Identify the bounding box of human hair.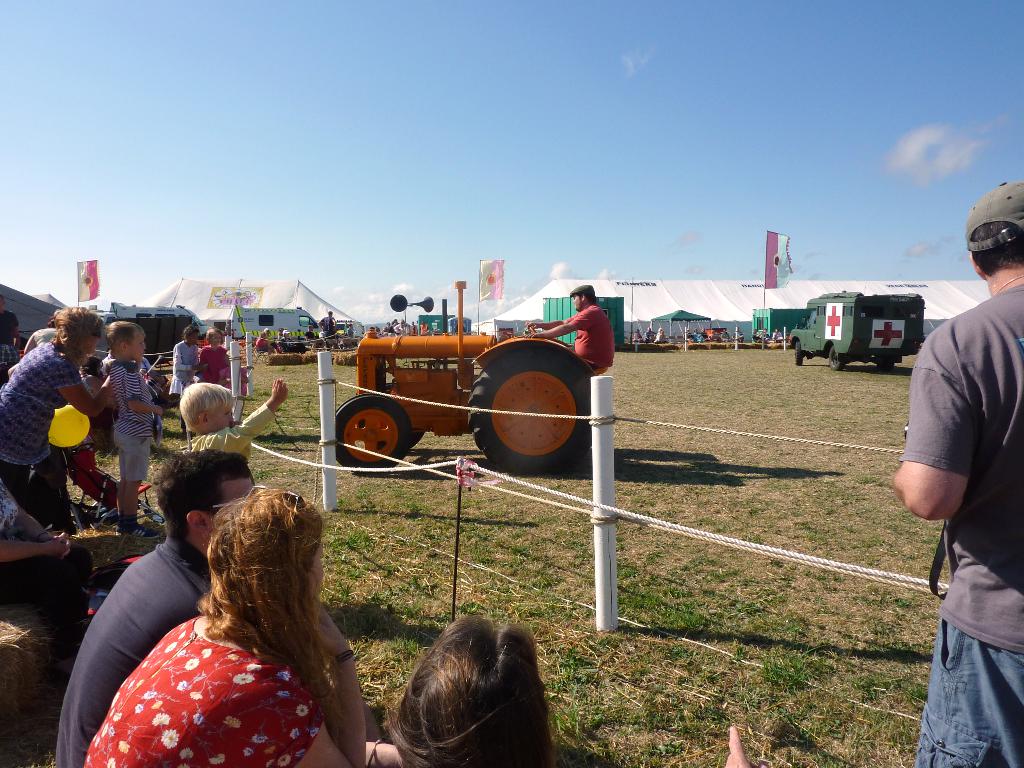
BBox(382, 614, 556, 767).
